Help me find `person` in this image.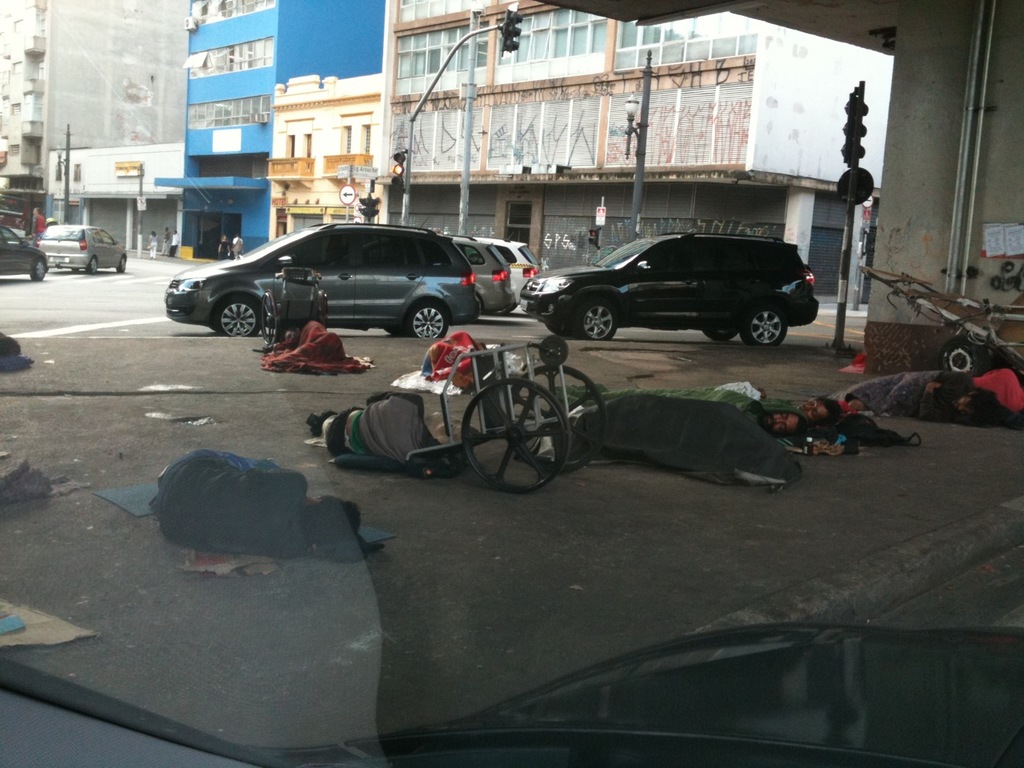
Found it: x1=757 y1=390 x2=810 y2=442.
